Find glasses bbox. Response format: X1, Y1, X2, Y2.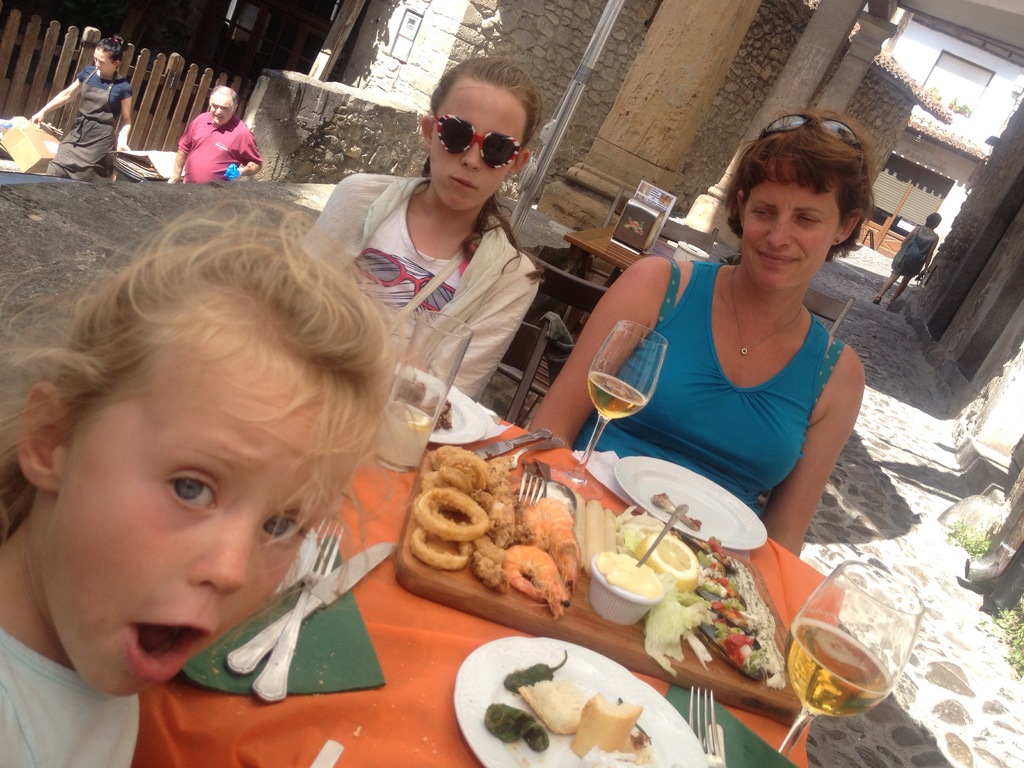
435, 113, 522, 170.
